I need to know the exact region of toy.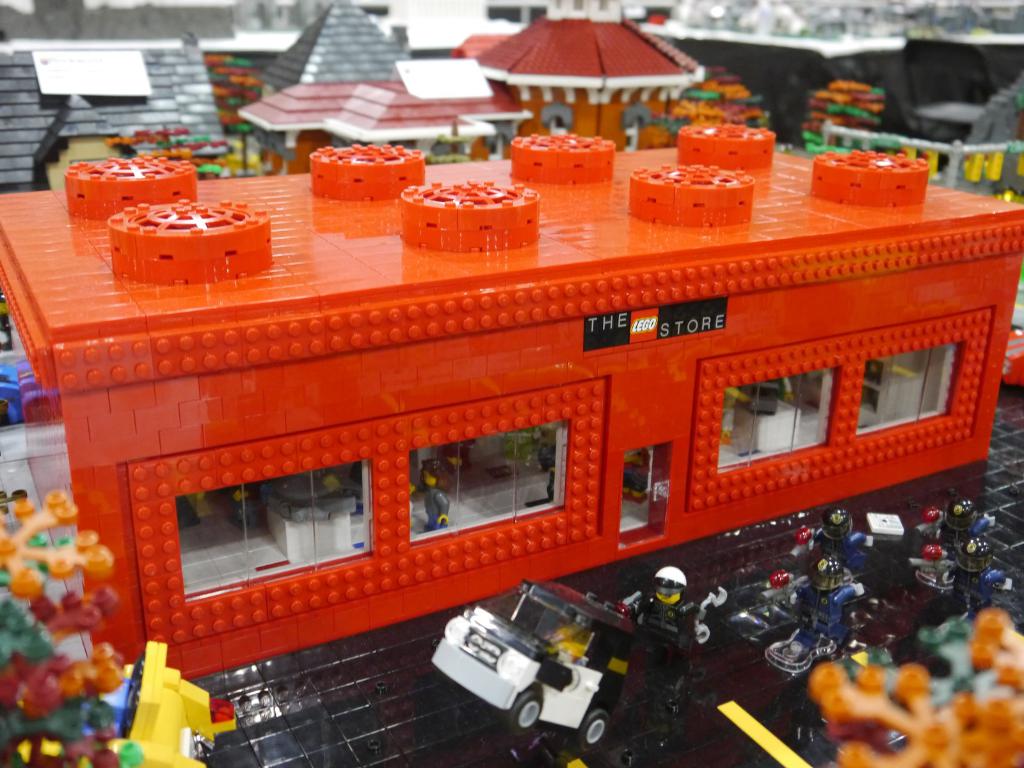
Region: bbox(928, 531, 1016, 623).
